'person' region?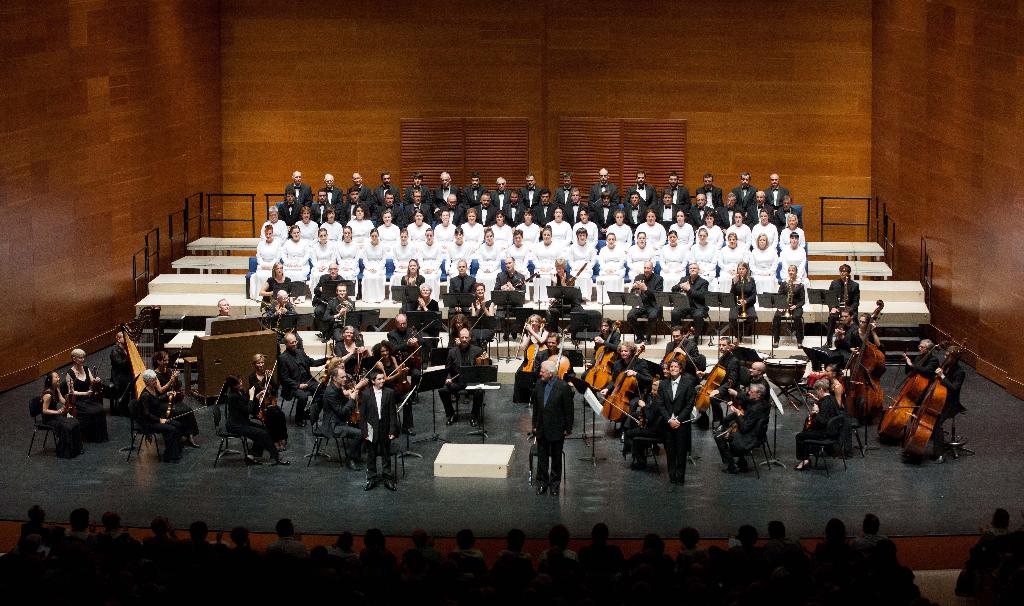
[x1=954, y1=503, x2=1018, y2=597]
